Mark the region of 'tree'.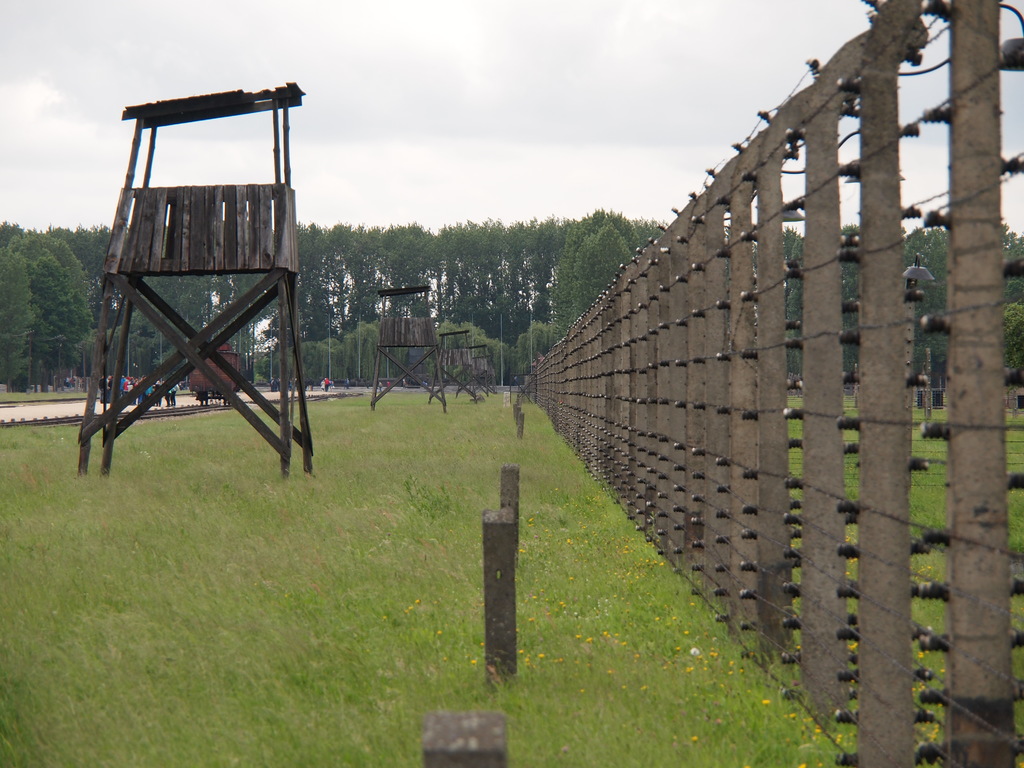
Region: <box>250,309,314,393</box>.
